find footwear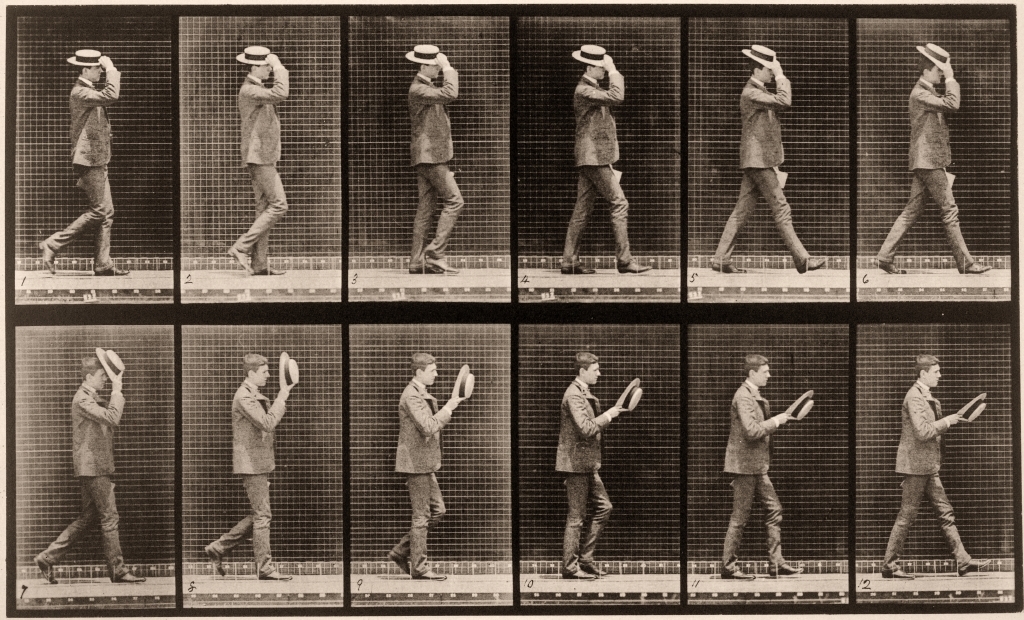
769:561:803:574
